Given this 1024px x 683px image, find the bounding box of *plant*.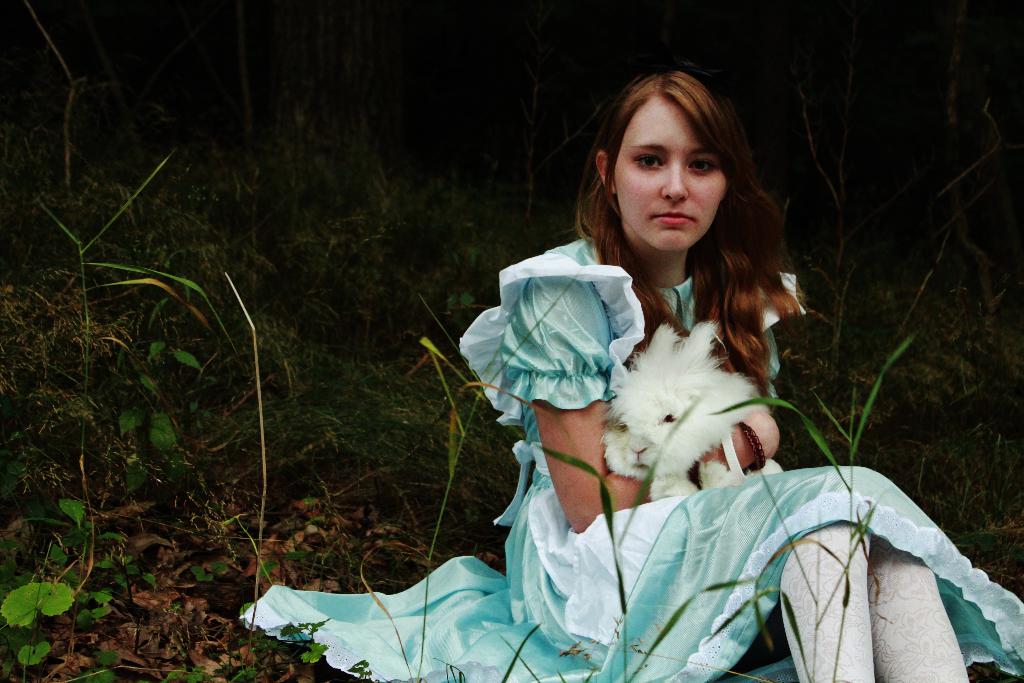
locate(96, 646, 118, 667).
